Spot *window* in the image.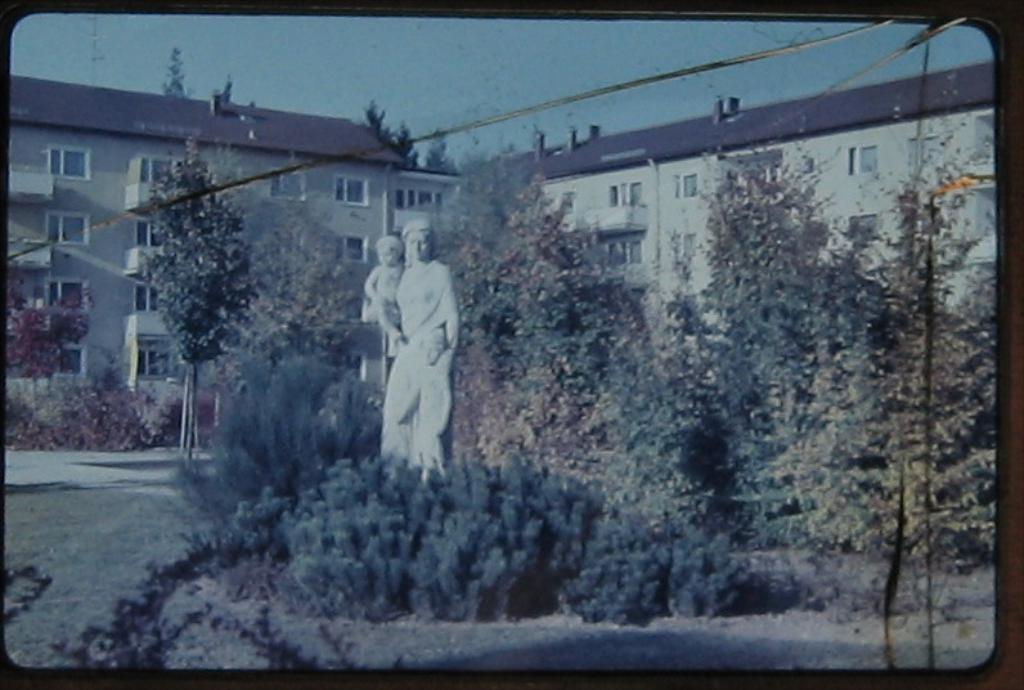
*window* found at bbox(395, 180, 443, 211).
